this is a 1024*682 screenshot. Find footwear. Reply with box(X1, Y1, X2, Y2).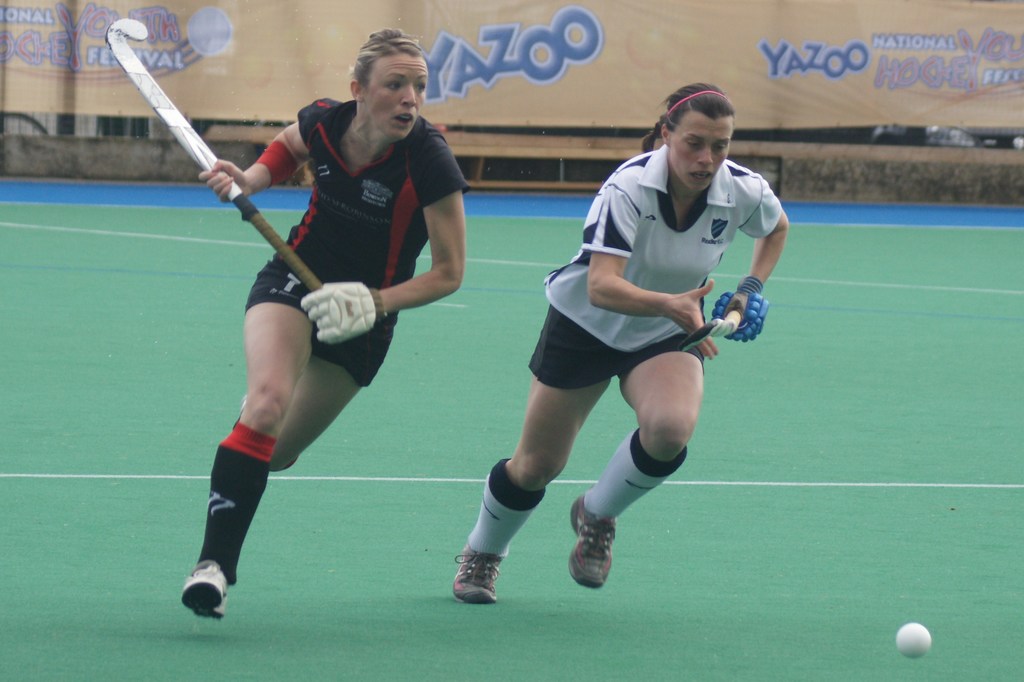
box(457, 540, 509, 601).
